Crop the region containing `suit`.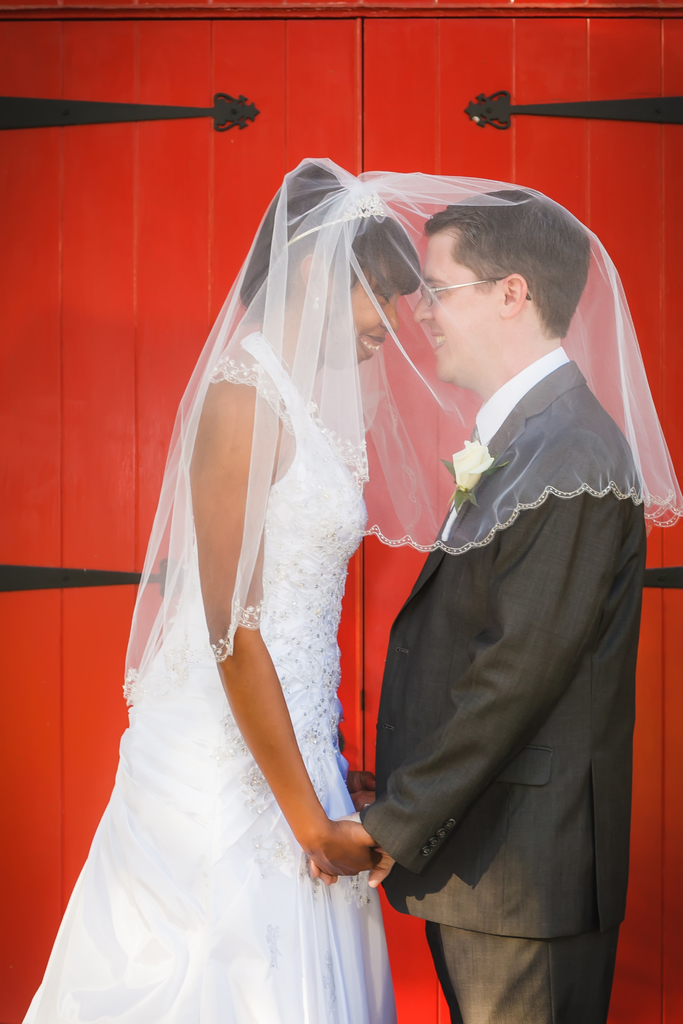
Crop region: [345,259,657,998].
